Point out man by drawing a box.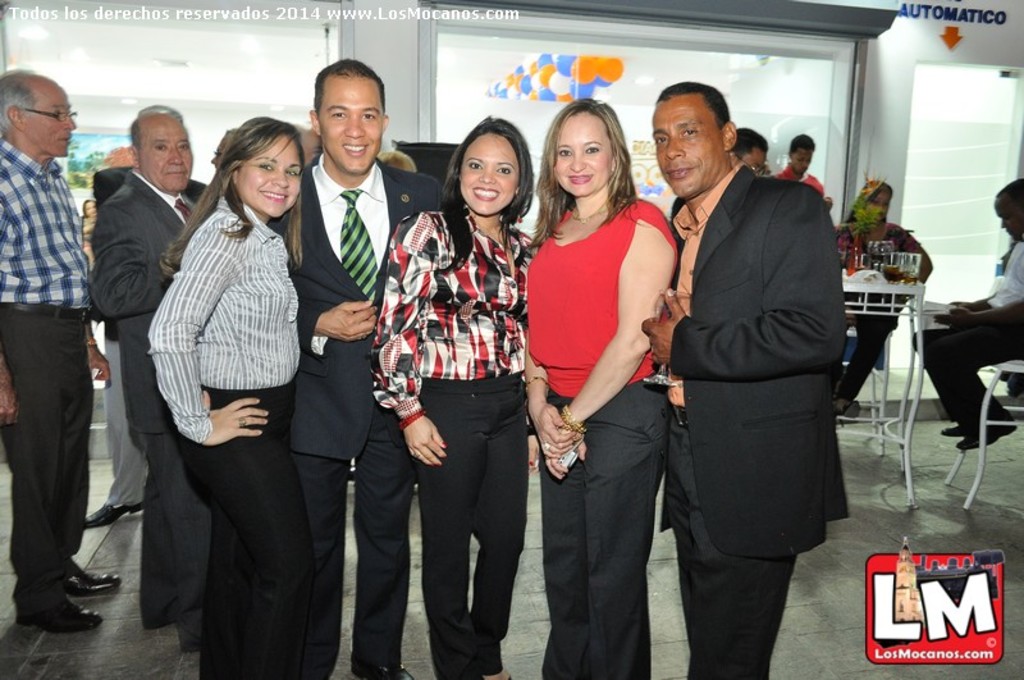
crop(837, 178, 936, 412).
